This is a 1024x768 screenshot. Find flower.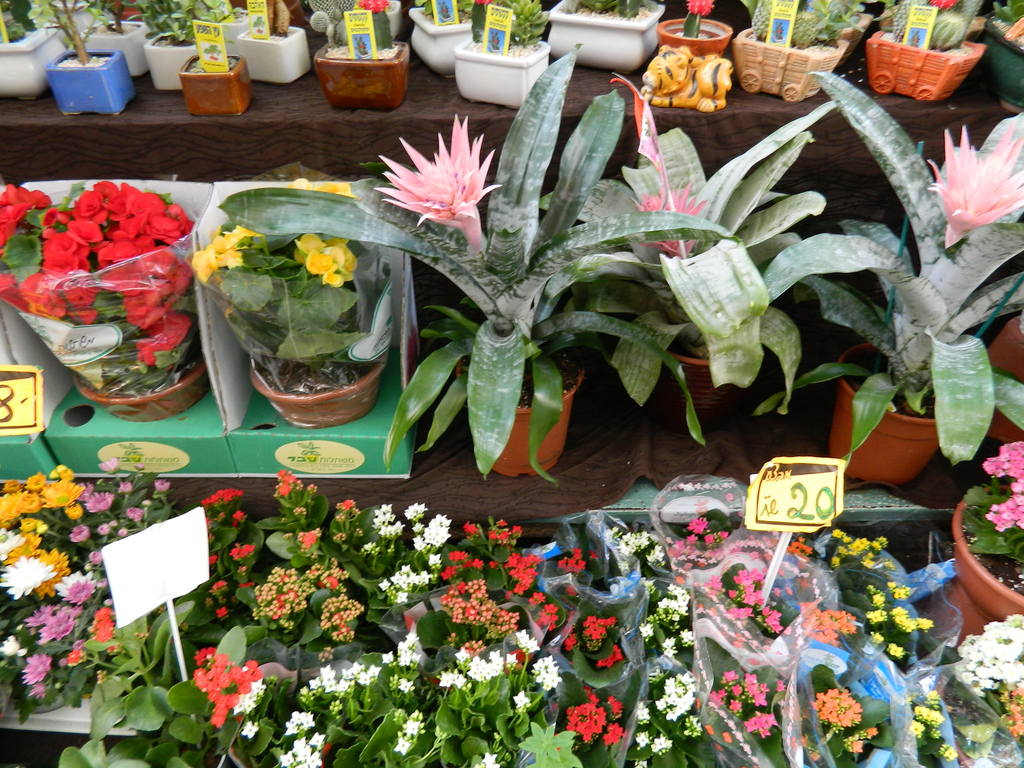
Bounding box: select_region(630, 182, 707, 257).
